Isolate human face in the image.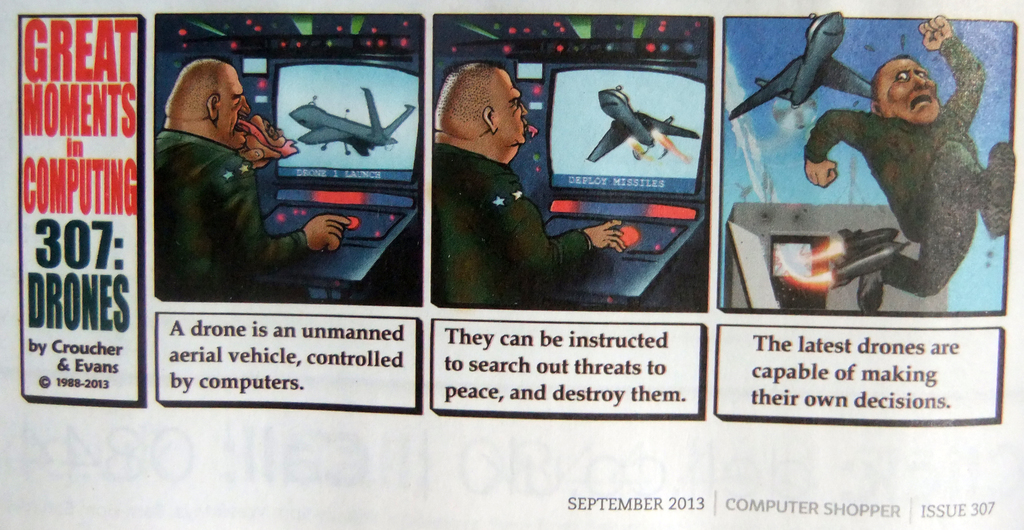
Isolated region: box(883, 53, 938, 119).
